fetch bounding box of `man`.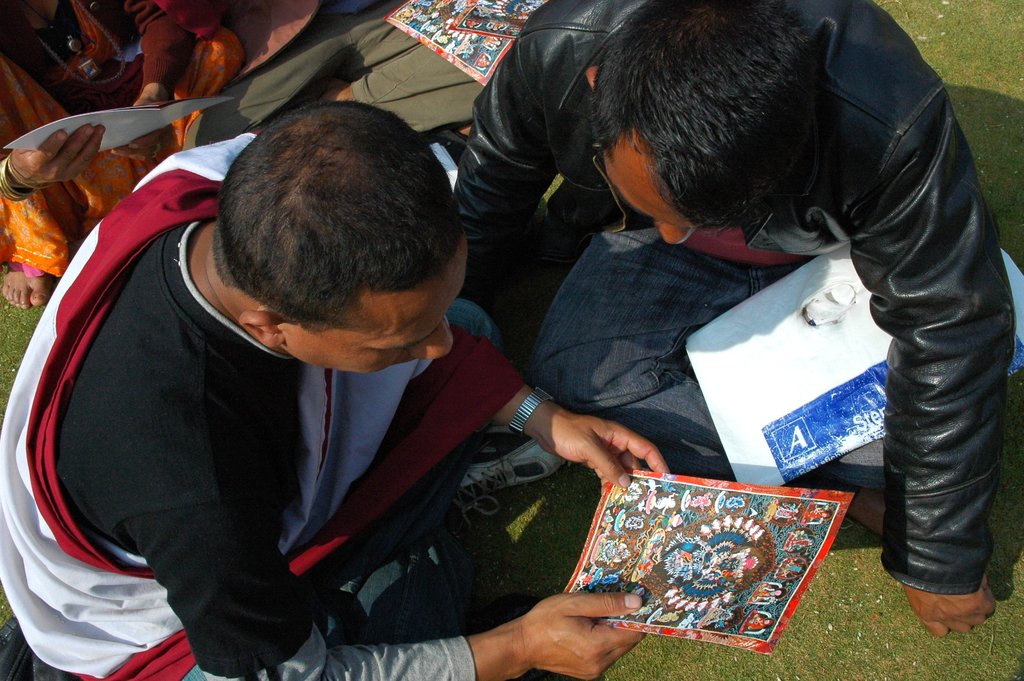
Bbox: <region>402, 1, 1011, 619</region>.
